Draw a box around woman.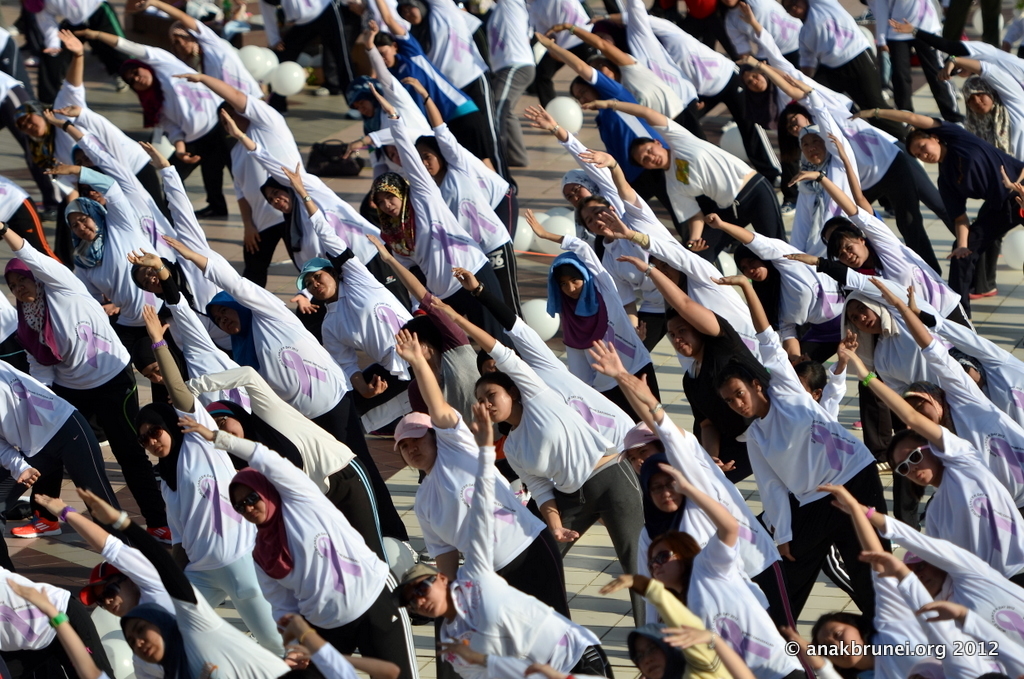
l=86, t=474, r=327, b=678.
